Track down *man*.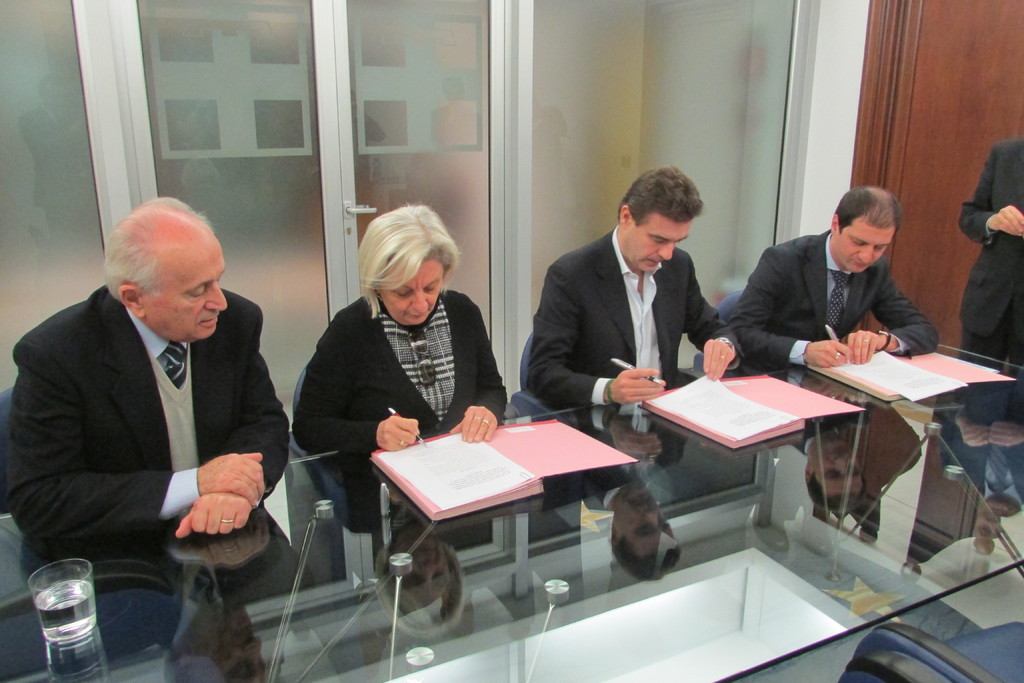
Tracked to region(725, 179, 940, 370).
